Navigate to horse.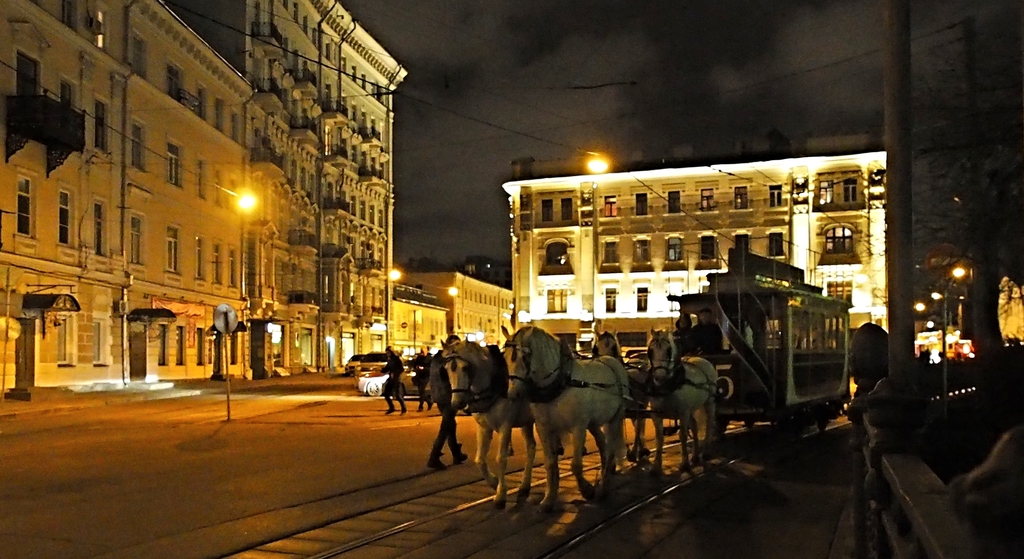
Navigation target: region(500, 321, 629, 509).
